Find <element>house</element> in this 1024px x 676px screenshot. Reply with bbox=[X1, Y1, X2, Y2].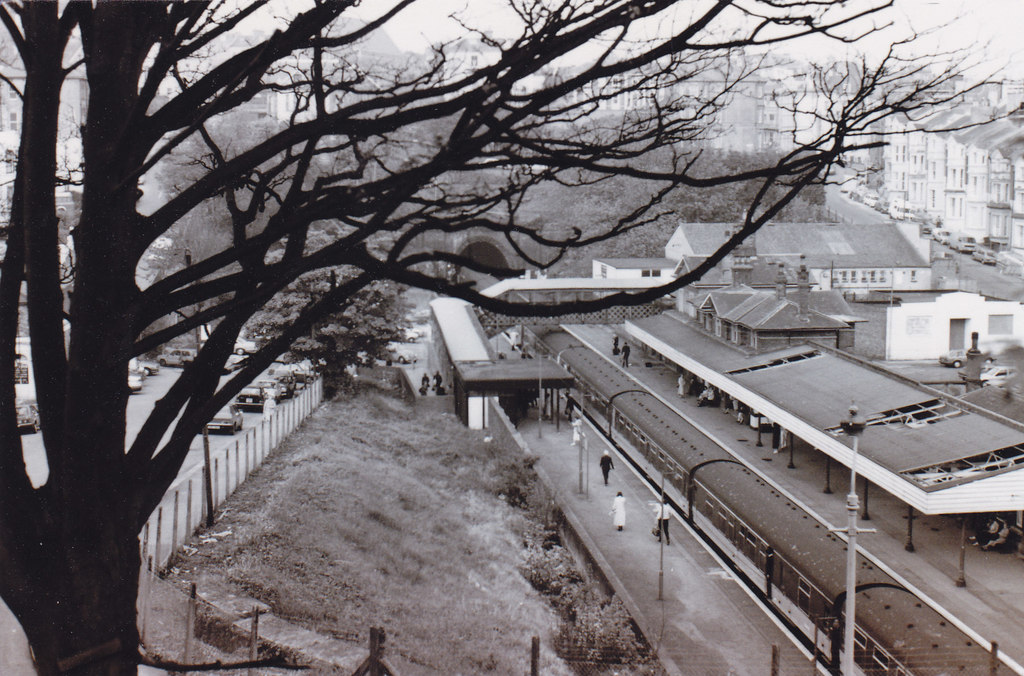
bbox=[582, 258, 664, 332].
